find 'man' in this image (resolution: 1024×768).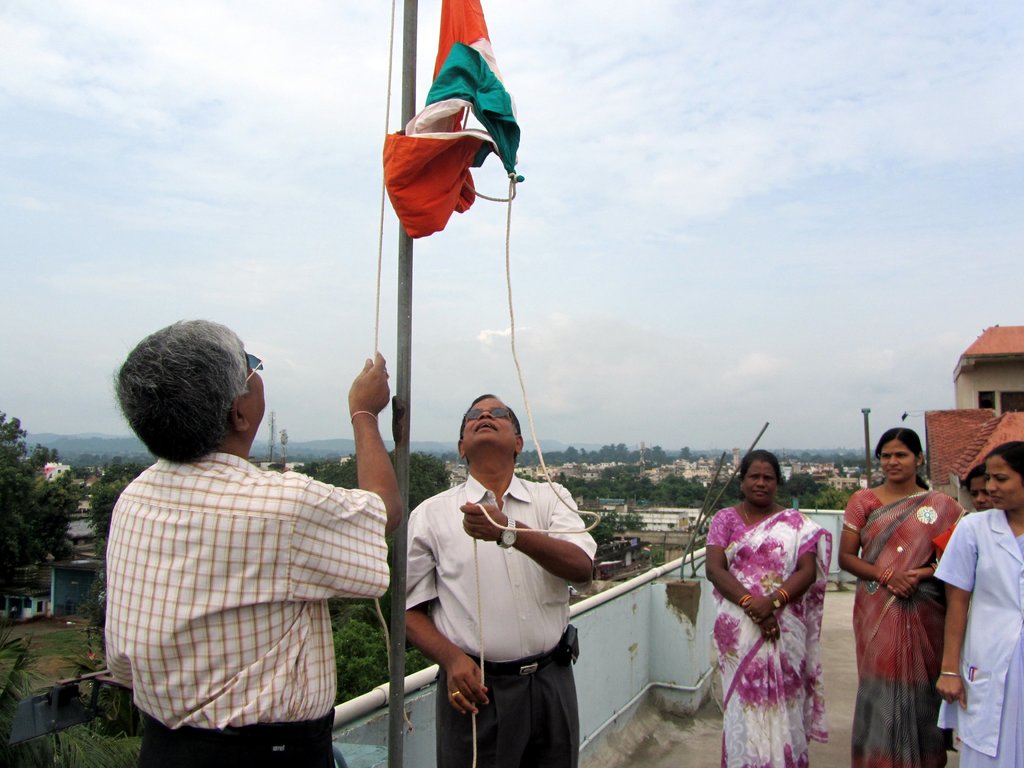
{"left": 104, "top": 318, "right": 405, "bottom": 767}.
